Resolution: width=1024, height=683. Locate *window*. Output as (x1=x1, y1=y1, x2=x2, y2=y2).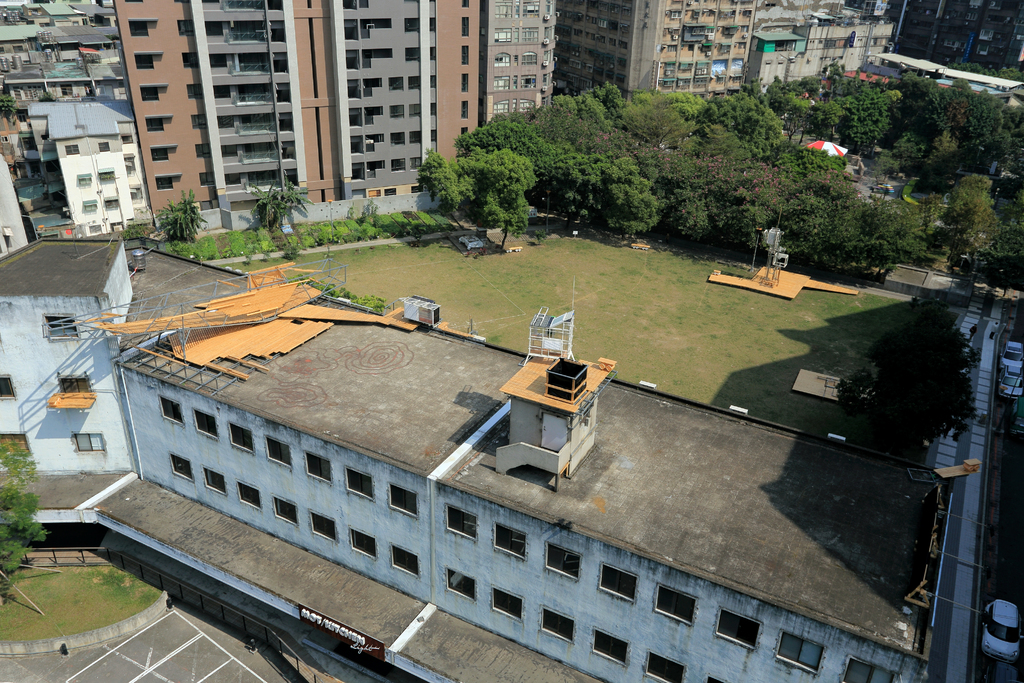
(x1=493, y1=520, x2=527, y2=559).
